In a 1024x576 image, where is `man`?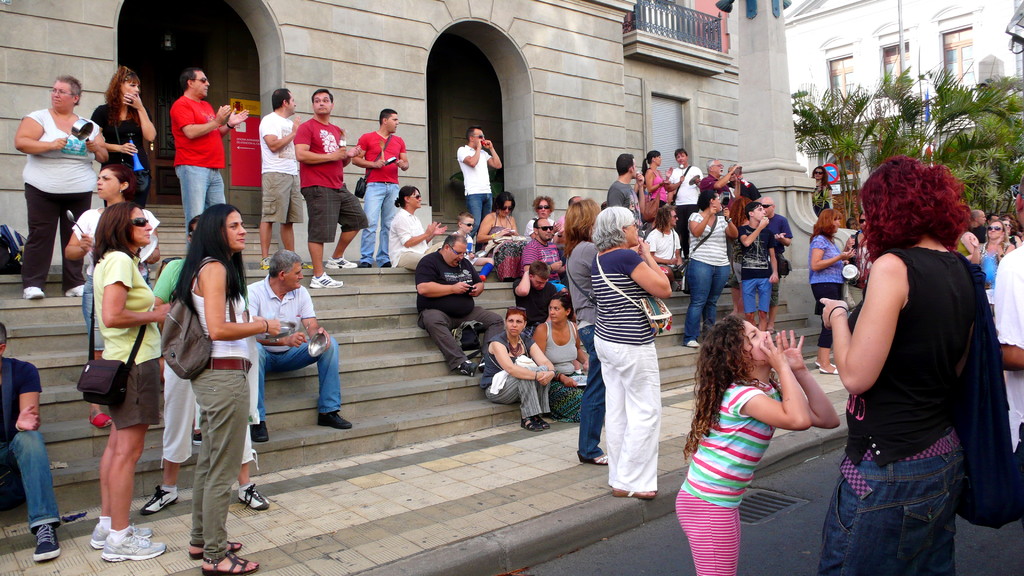
box(291, 91, 367, 285).
